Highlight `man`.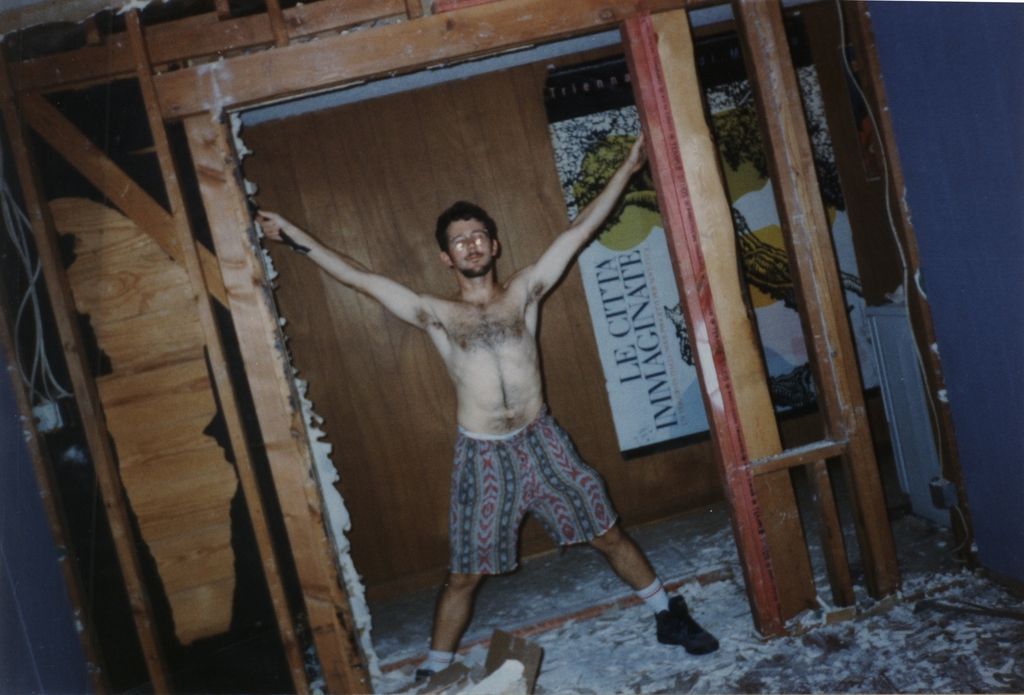
Highlighted region: l=240, t=109, r=729, b=694.
